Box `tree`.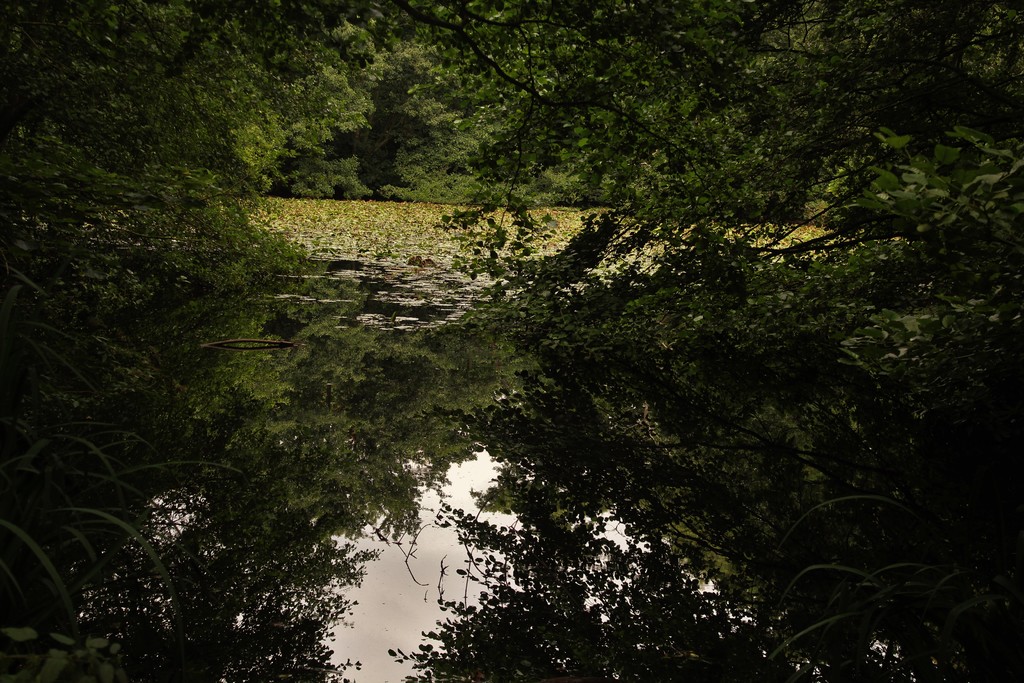
pyautogui.locateOnScreen(0, 3, 1023, 235).
